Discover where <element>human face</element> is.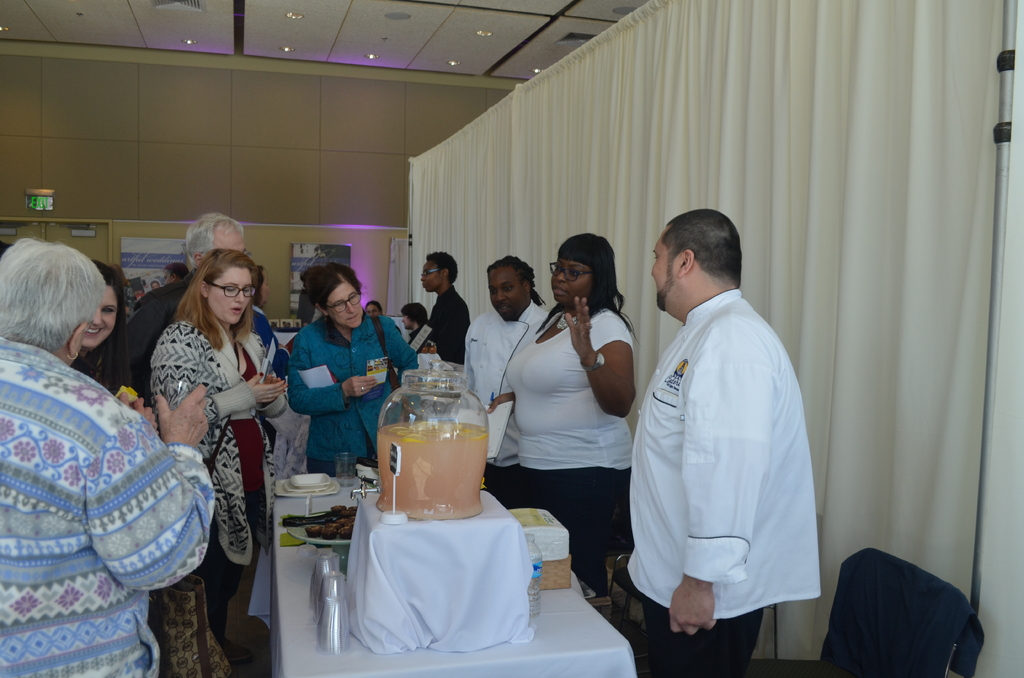
Discovered at 369, 307, 383, 316.
